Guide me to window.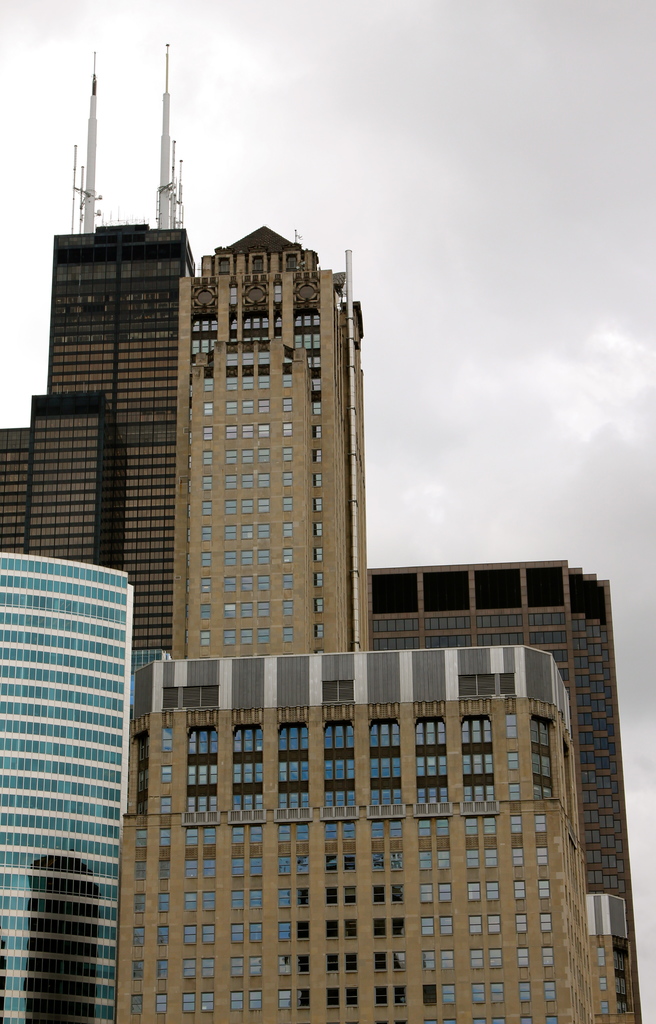
Guidance: (536, 878, 550, 899).
